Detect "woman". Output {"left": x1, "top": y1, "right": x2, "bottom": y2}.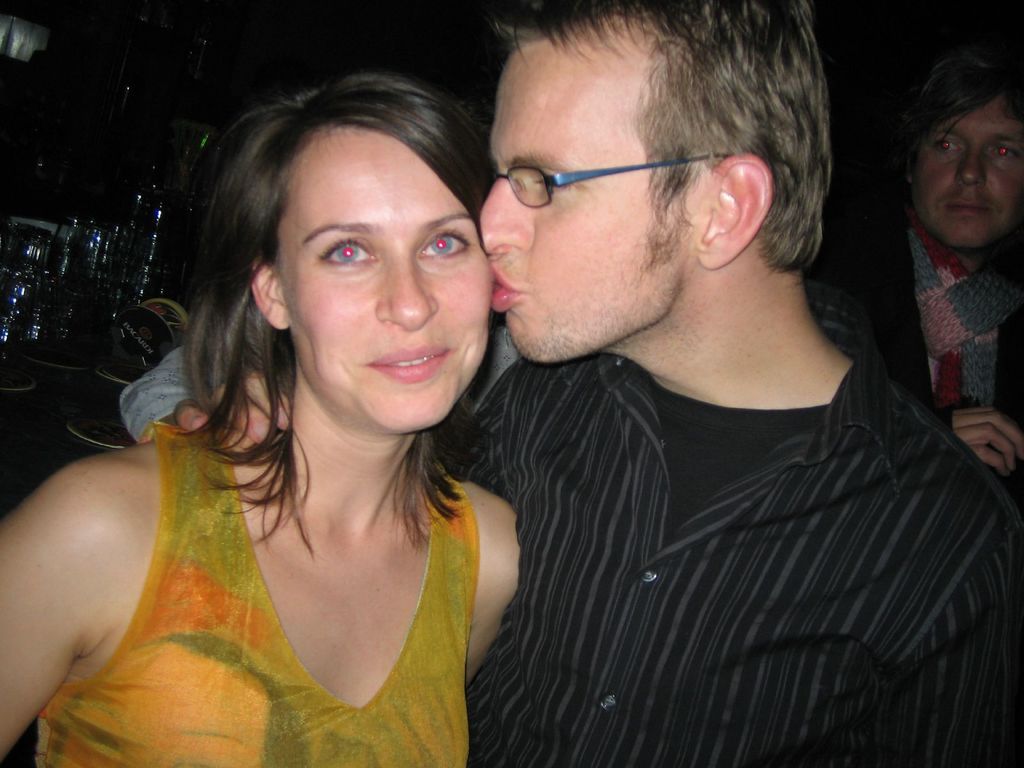
{"left": 55, "top": 67, "right": 543, "bottom": 767}.
